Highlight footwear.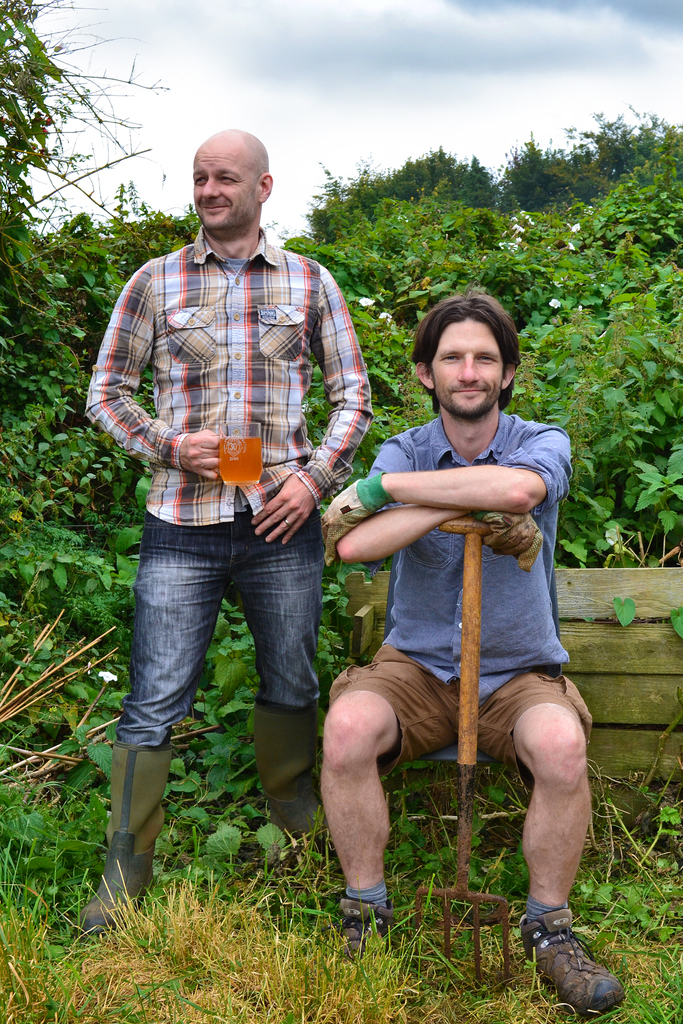
Highlighted region: [533,924,622,1005].
